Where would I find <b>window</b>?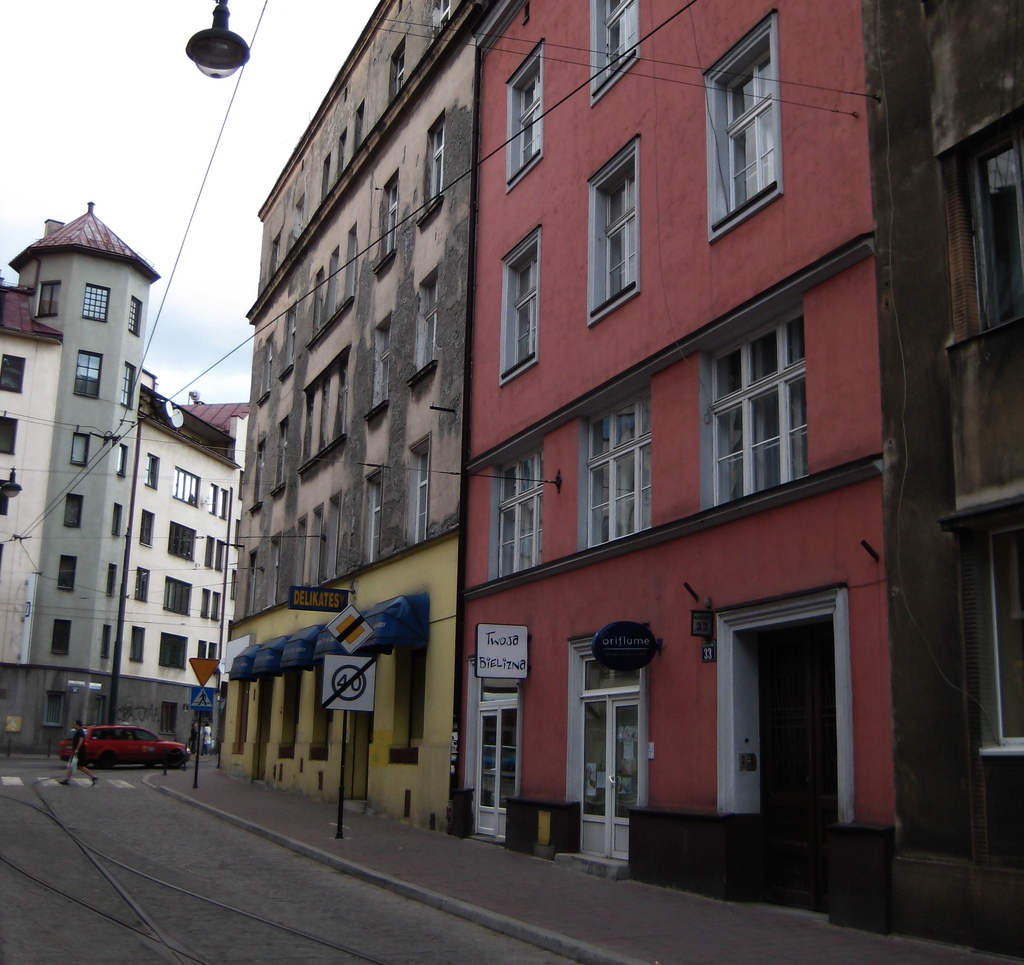
At 146/455/161/487.
